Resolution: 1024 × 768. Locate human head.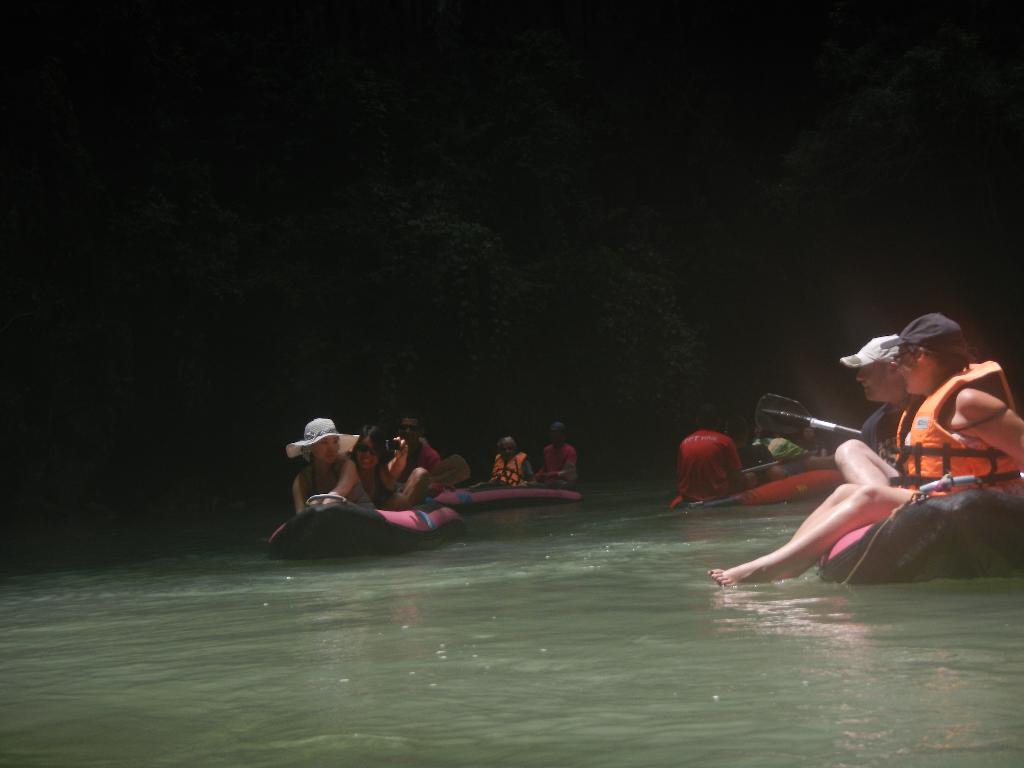
[351, 426, 388, 471].
